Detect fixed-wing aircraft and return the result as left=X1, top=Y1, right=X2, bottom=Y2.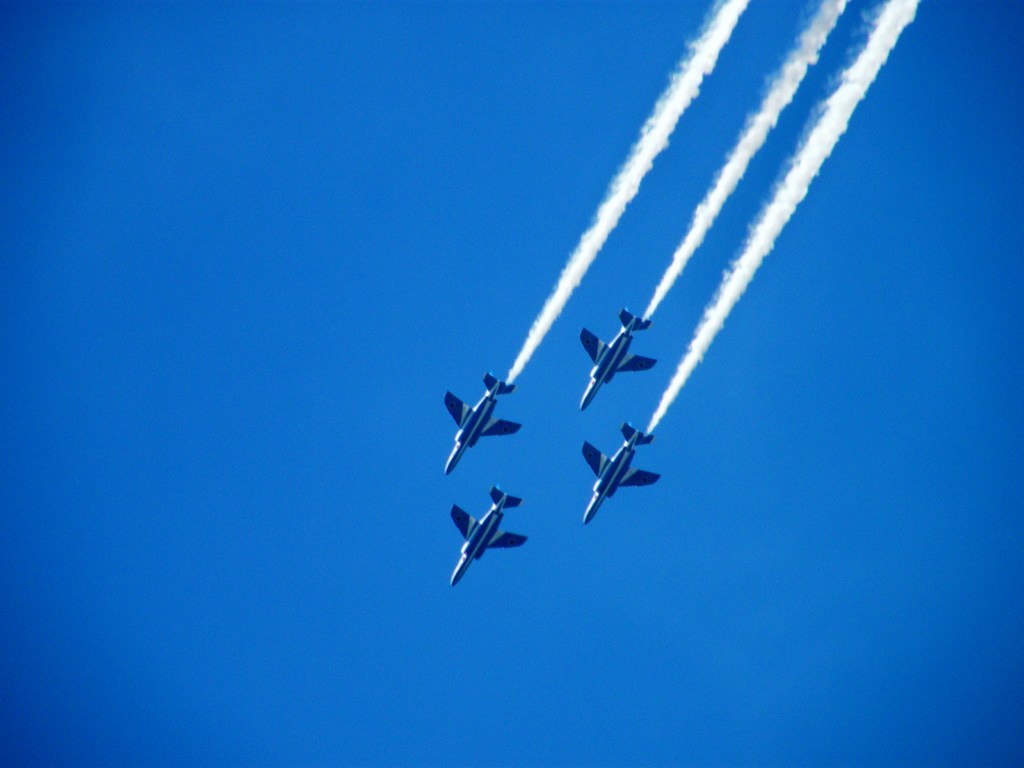
left=448, top=480, right=529, bottom=590.
